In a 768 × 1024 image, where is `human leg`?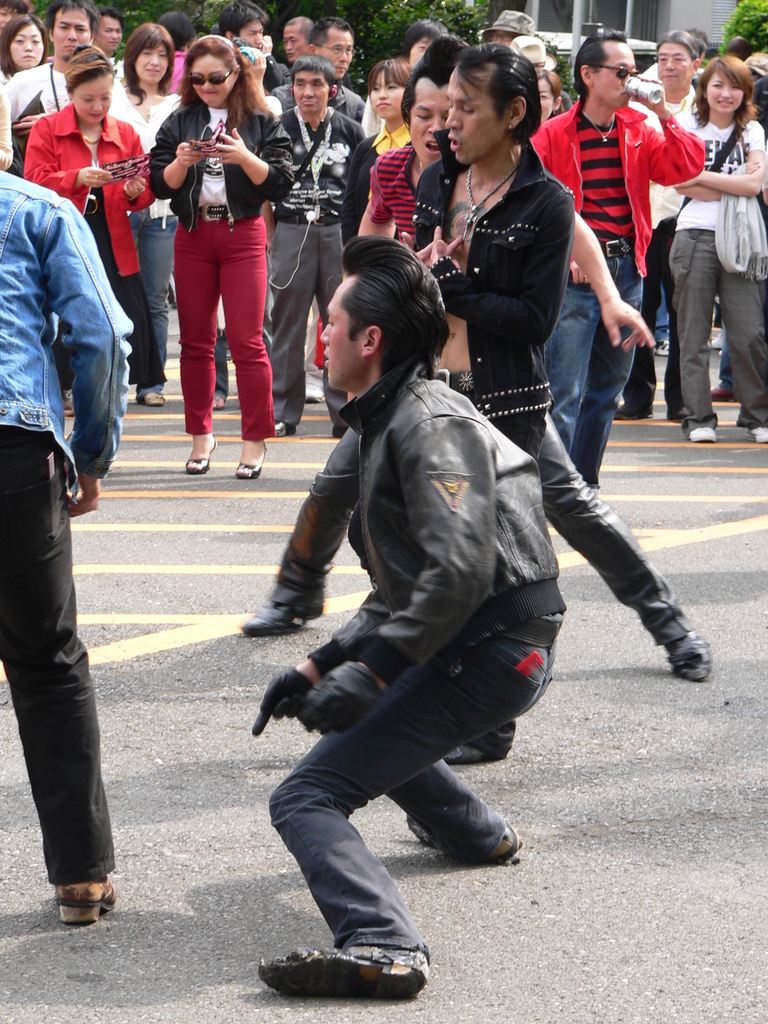
box=[579, 248, 621, 517].
